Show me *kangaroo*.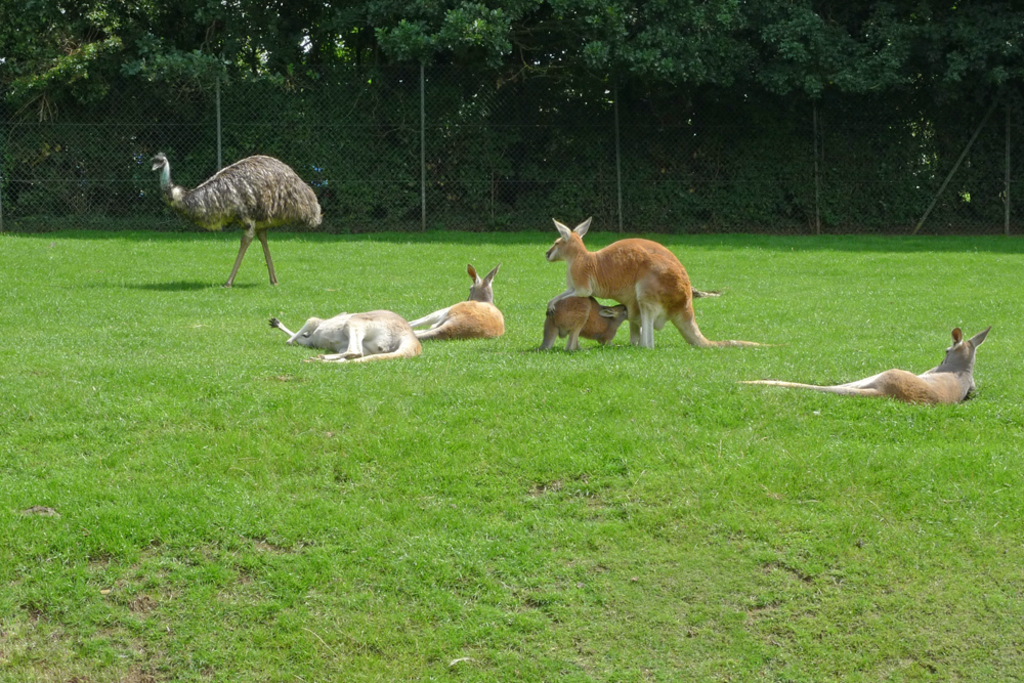
*kangaroo* is here: [543, 292, 627, 353].
